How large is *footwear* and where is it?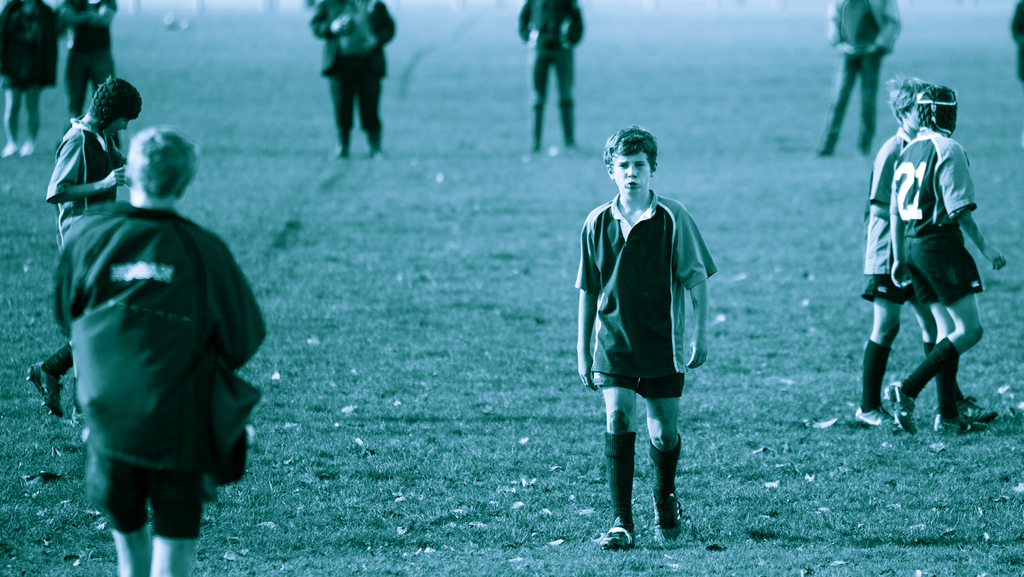
Bounding box: x1=954 y1=390 x2=995 y2=422.
